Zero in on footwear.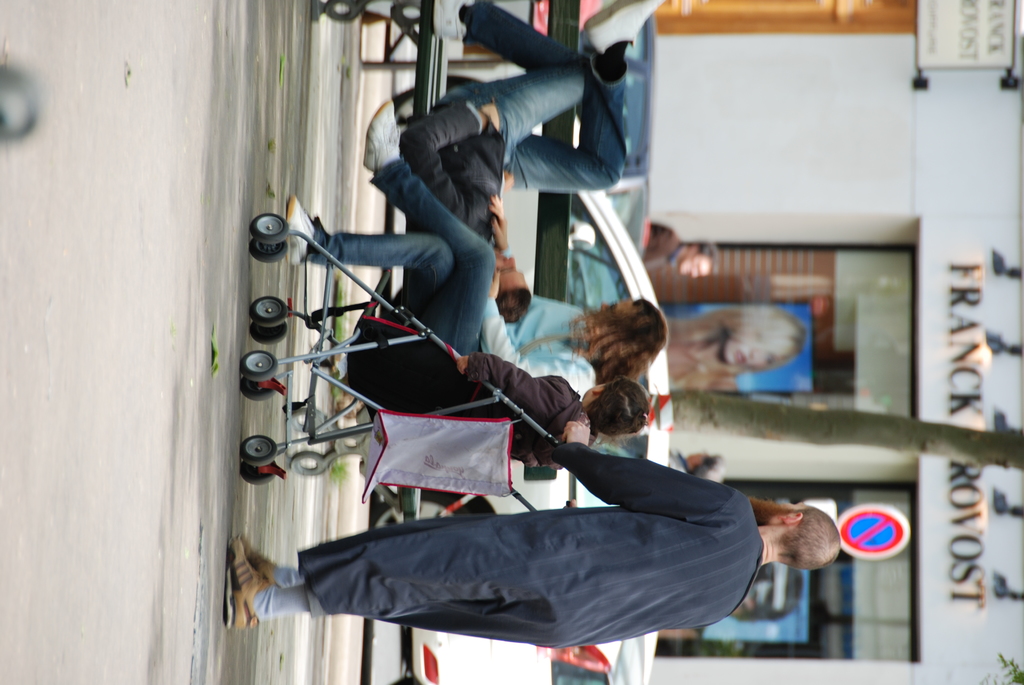
Zeroed in: detection(432, 0, 476, 40).
